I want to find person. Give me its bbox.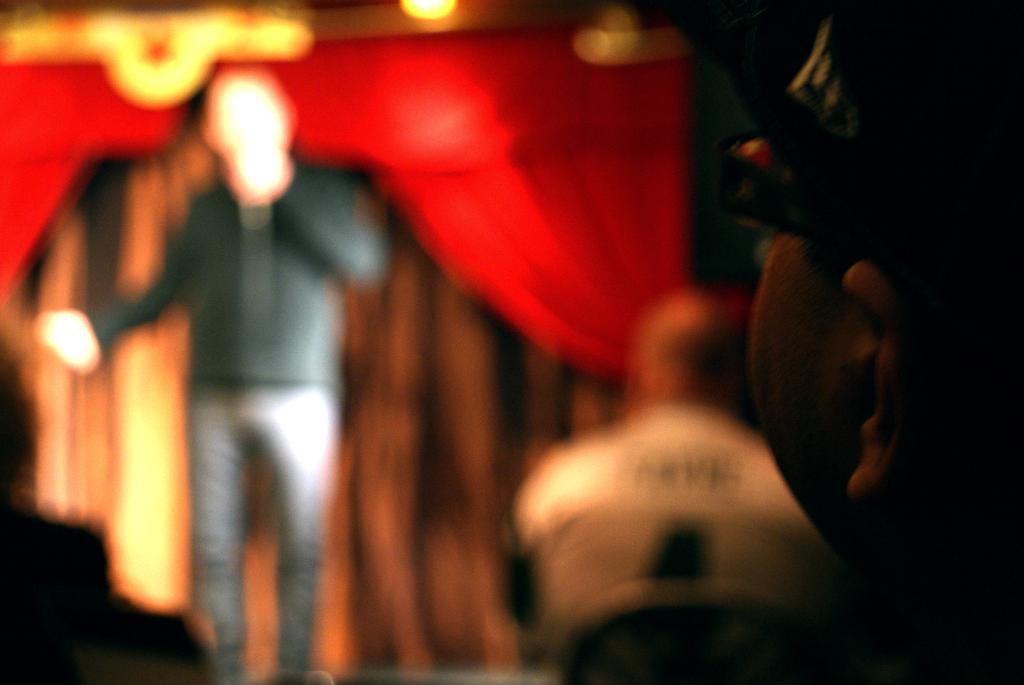
[743,0,1023,620].
